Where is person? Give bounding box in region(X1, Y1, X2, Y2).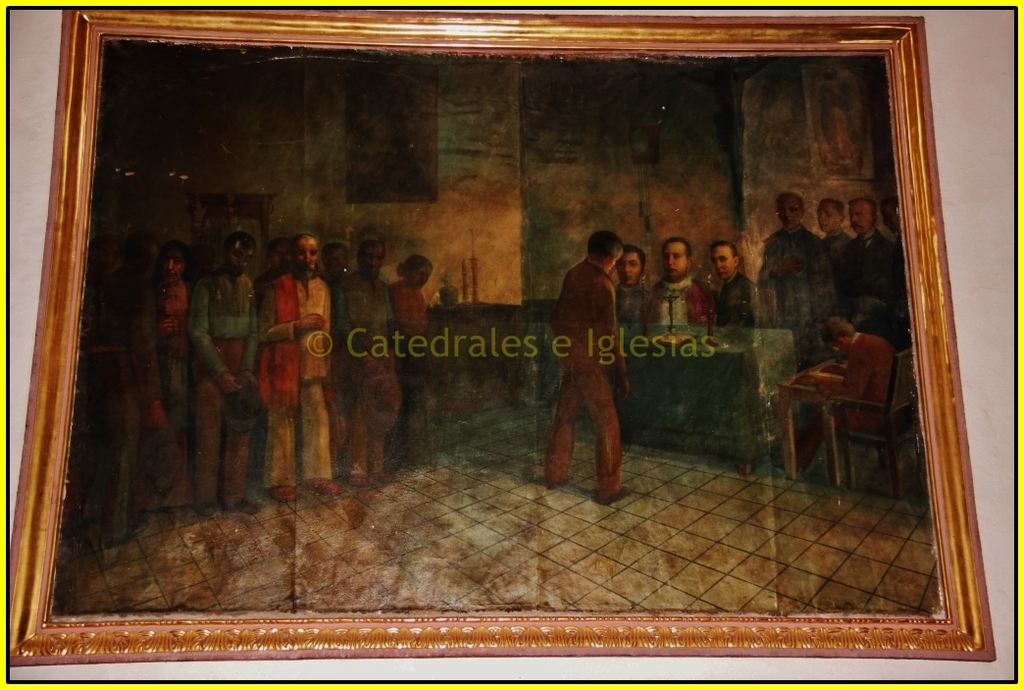
region(845, 186, 917, 353).
